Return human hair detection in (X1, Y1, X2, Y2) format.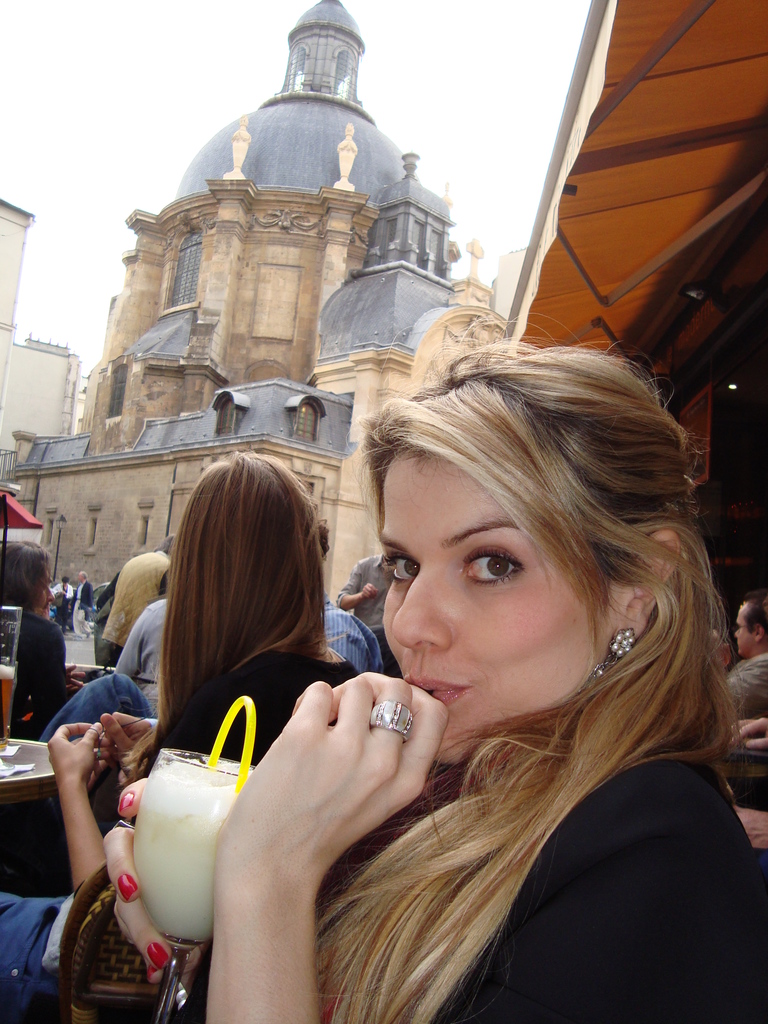
(0, 538, 47, 619).
